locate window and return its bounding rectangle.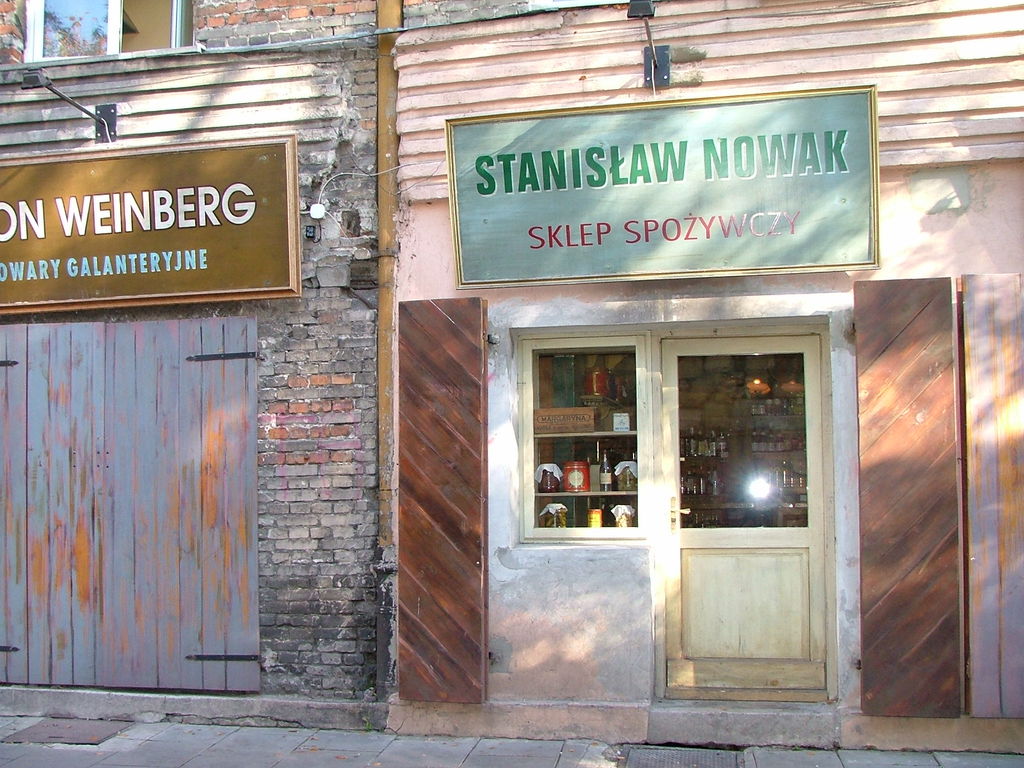
x1=25, y1=0, x2=196, y2=61.
